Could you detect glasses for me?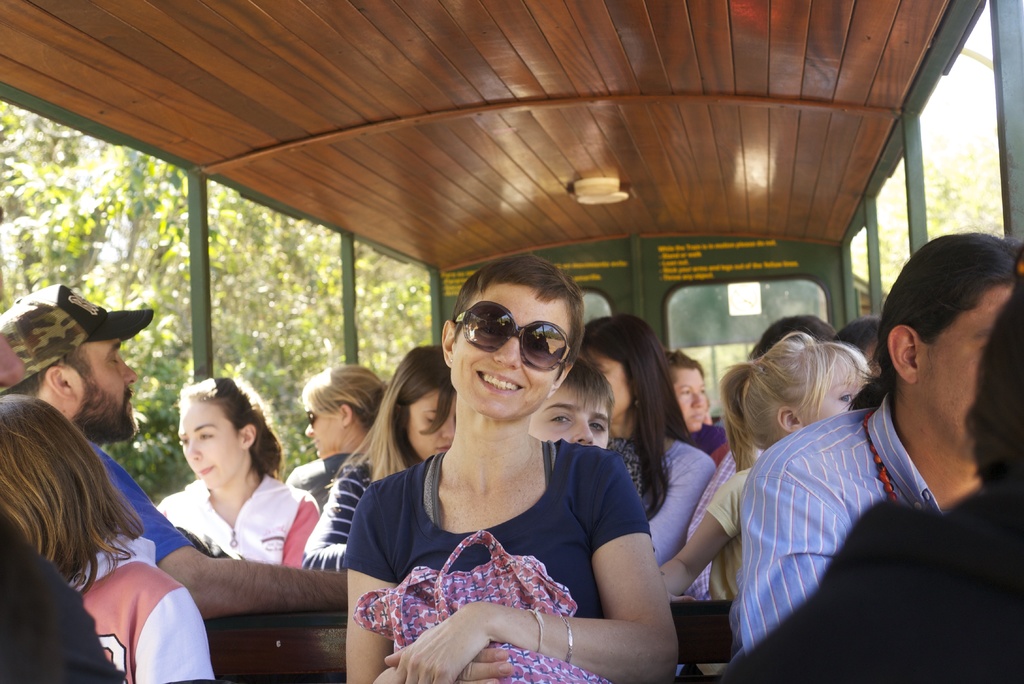
Detection result: (left=449, top=300, right=580, bottom=376).
